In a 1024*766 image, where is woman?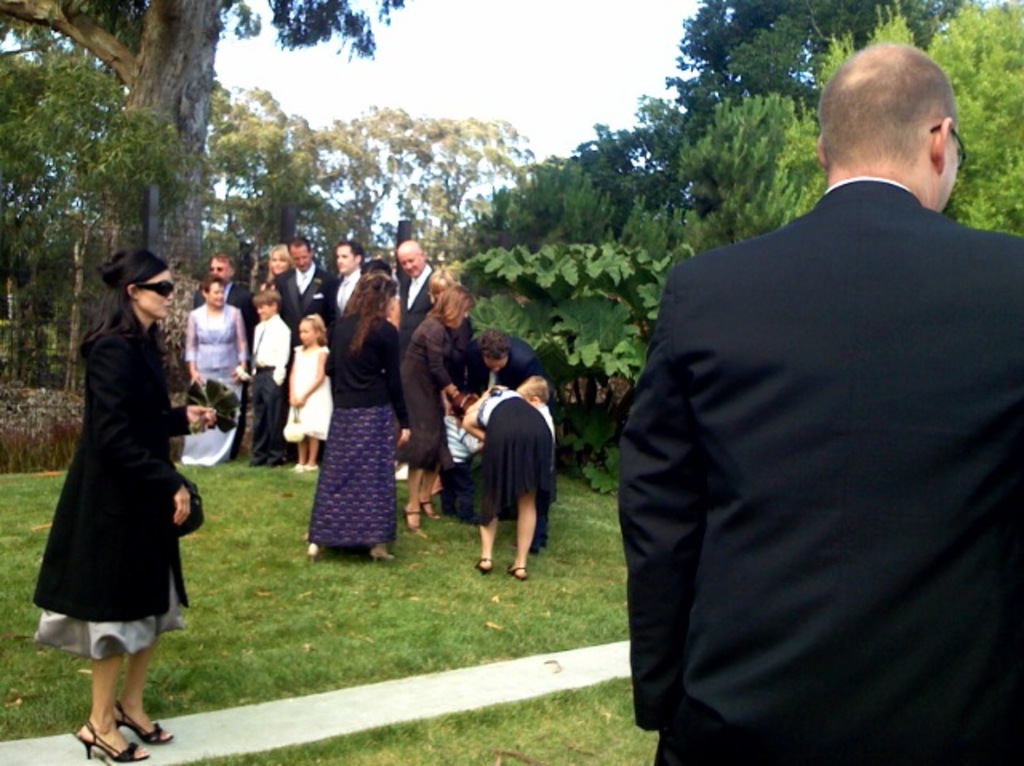
(27, 249, 218, 761).
